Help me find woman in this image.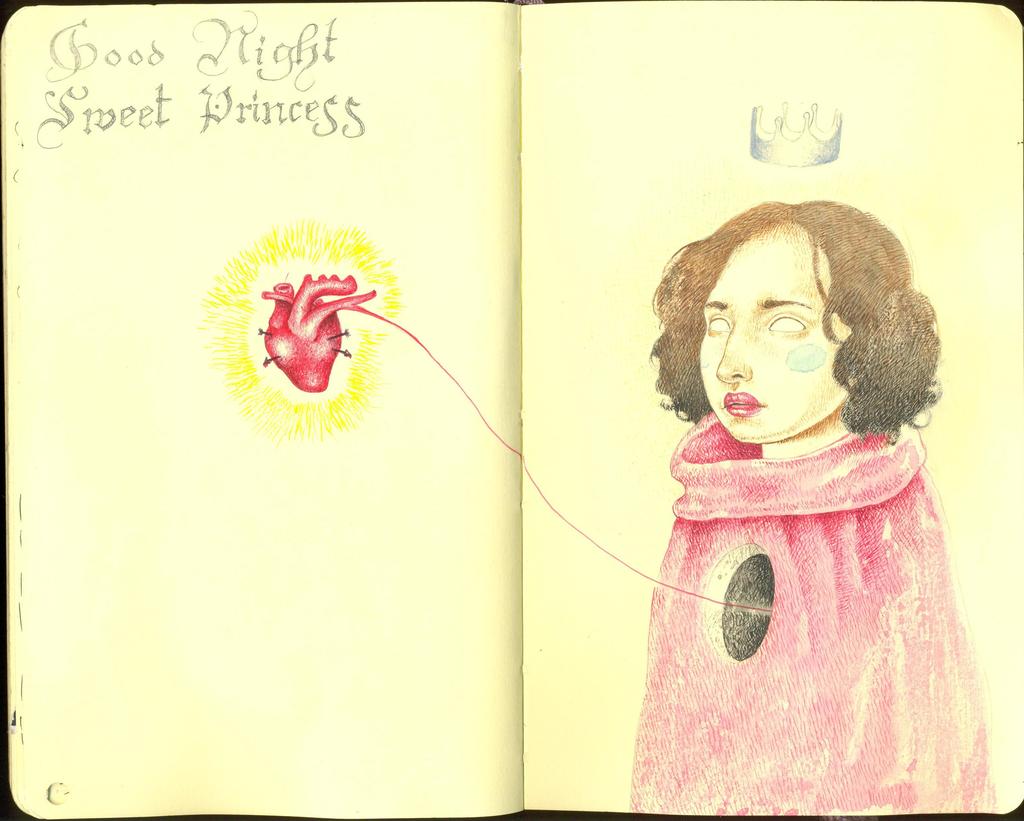
Found it: box(568, 170, 1002, 813).
